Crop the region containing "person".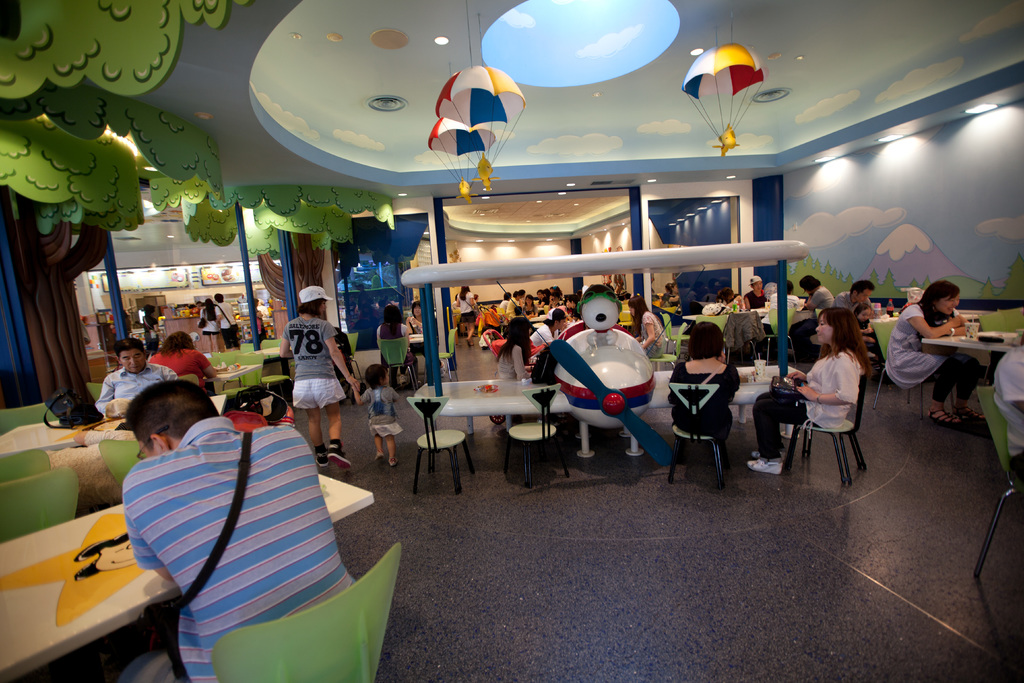
Crop region: bbox(829, 283, 873, 316).
